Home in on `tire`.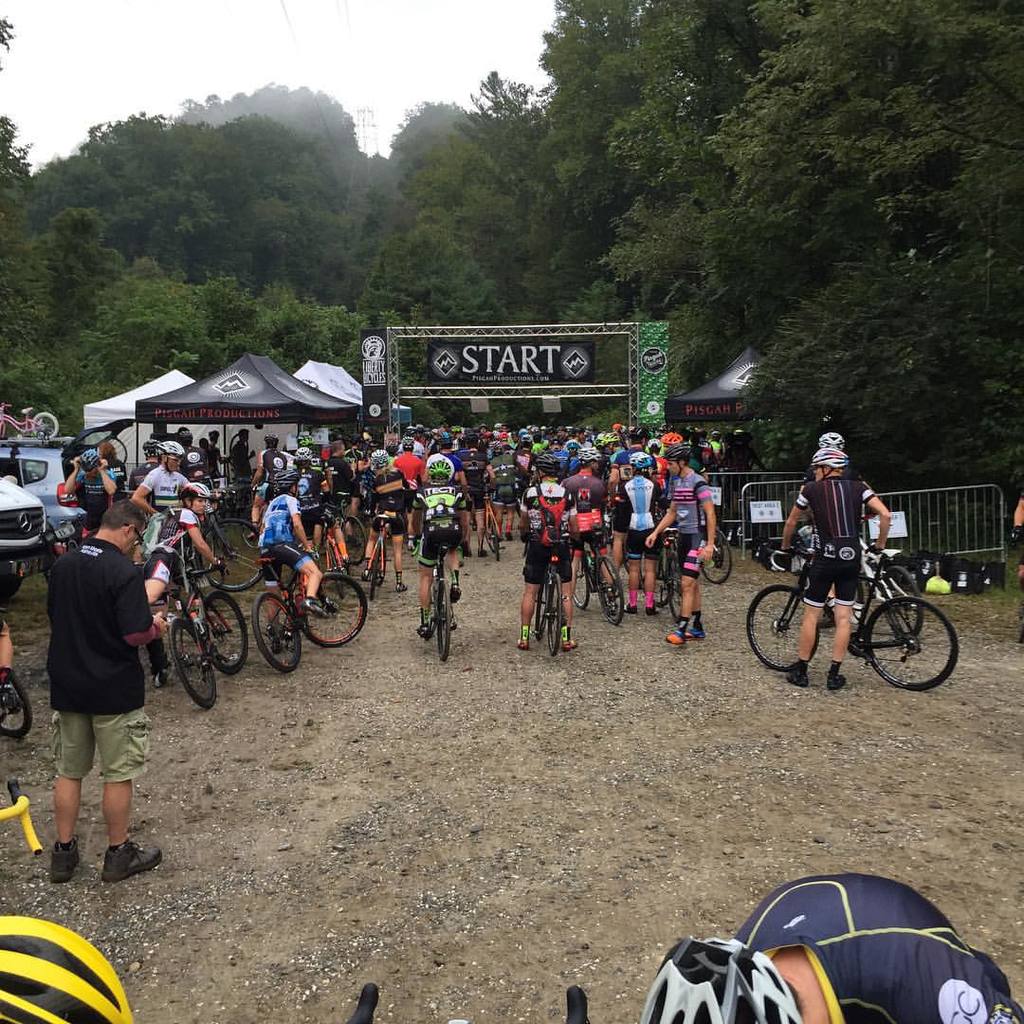
Homed in at bbox(0, 669, 35, 741).
